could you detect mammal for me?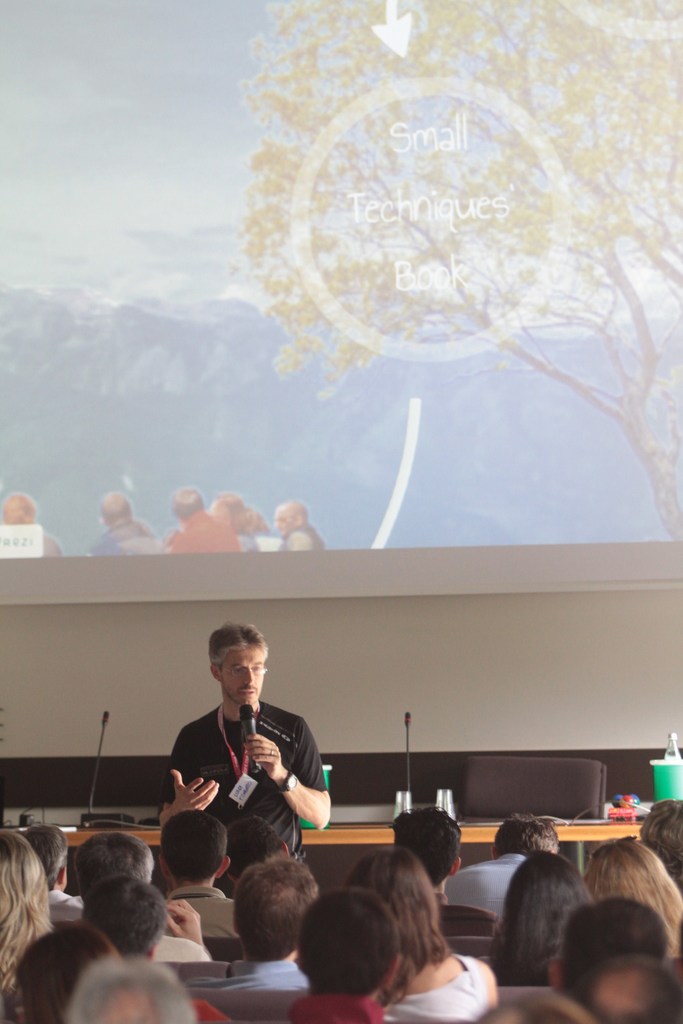
Detection result: (6,819,82,901).
